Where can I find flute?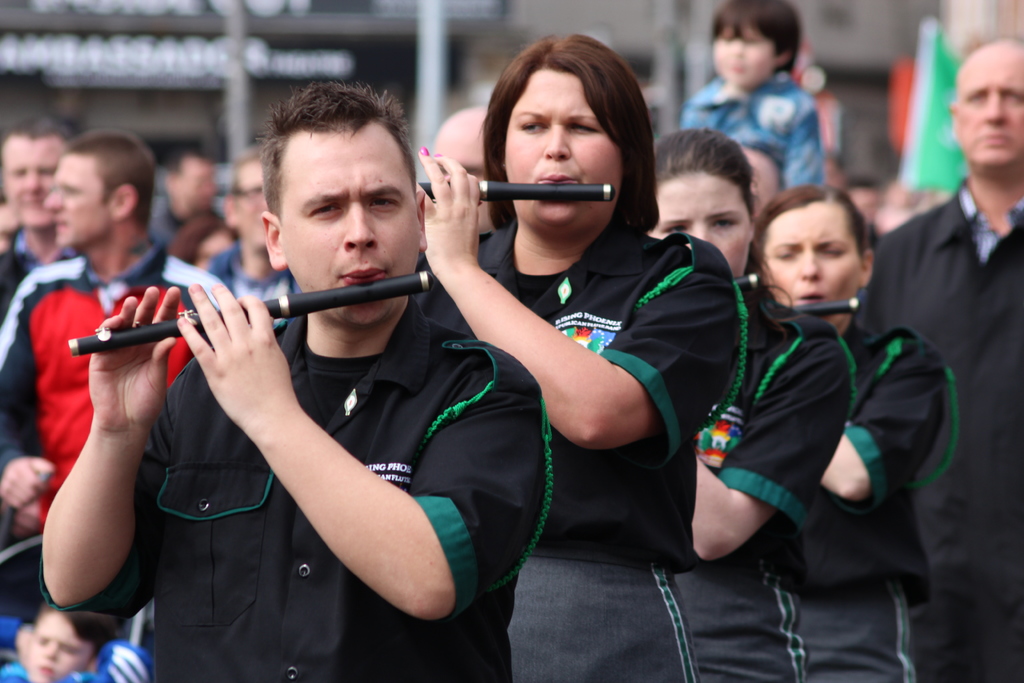
You can find it at 416:179:618:203.
